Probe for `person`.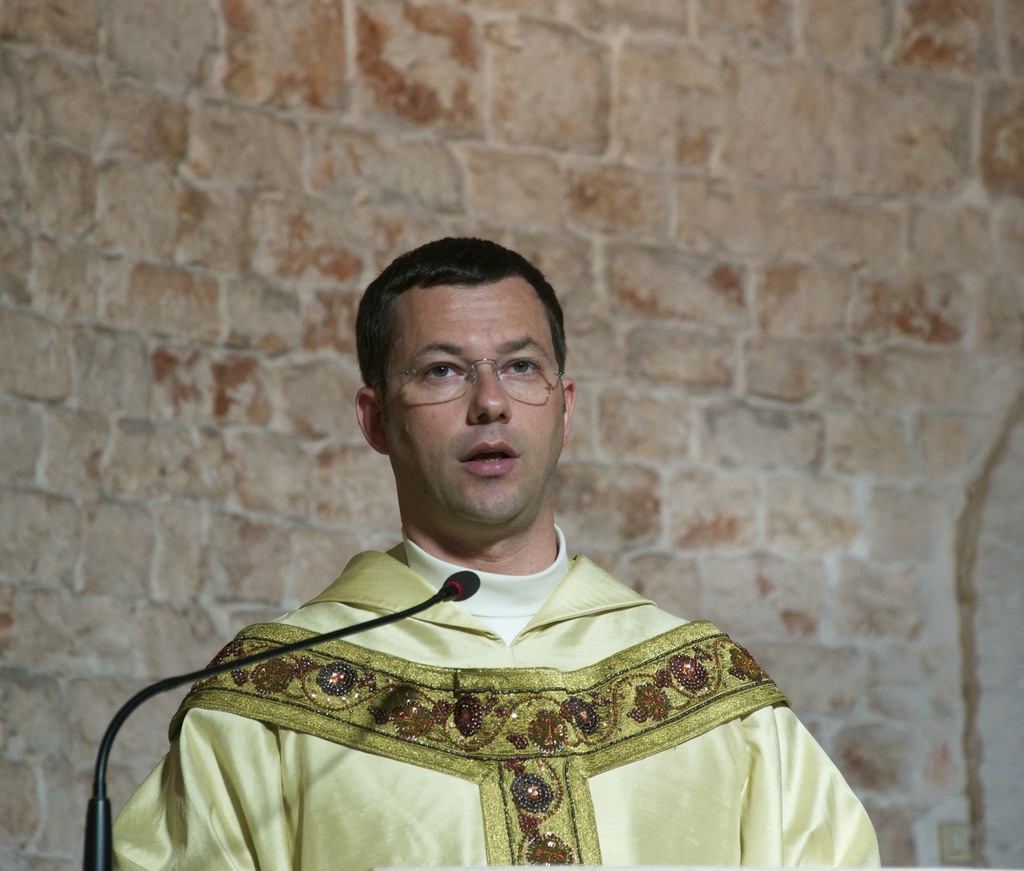
Probe result: bbox(74, 248, 895, 863).
